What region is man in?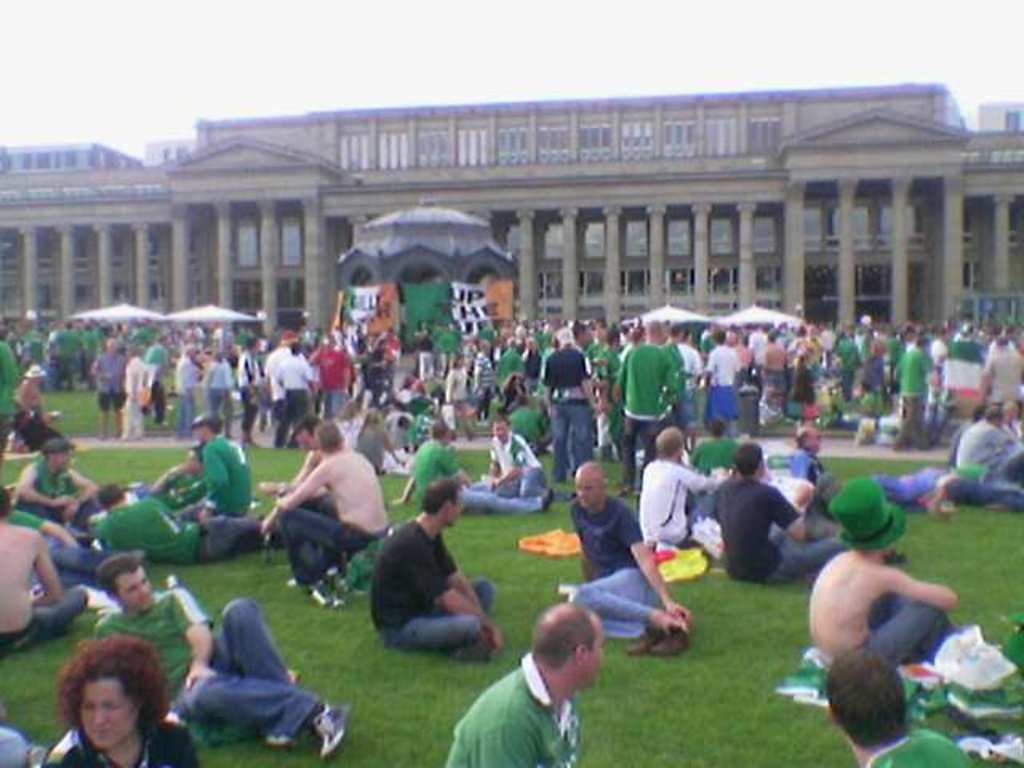
select_region(267, 427, 386, 618).
